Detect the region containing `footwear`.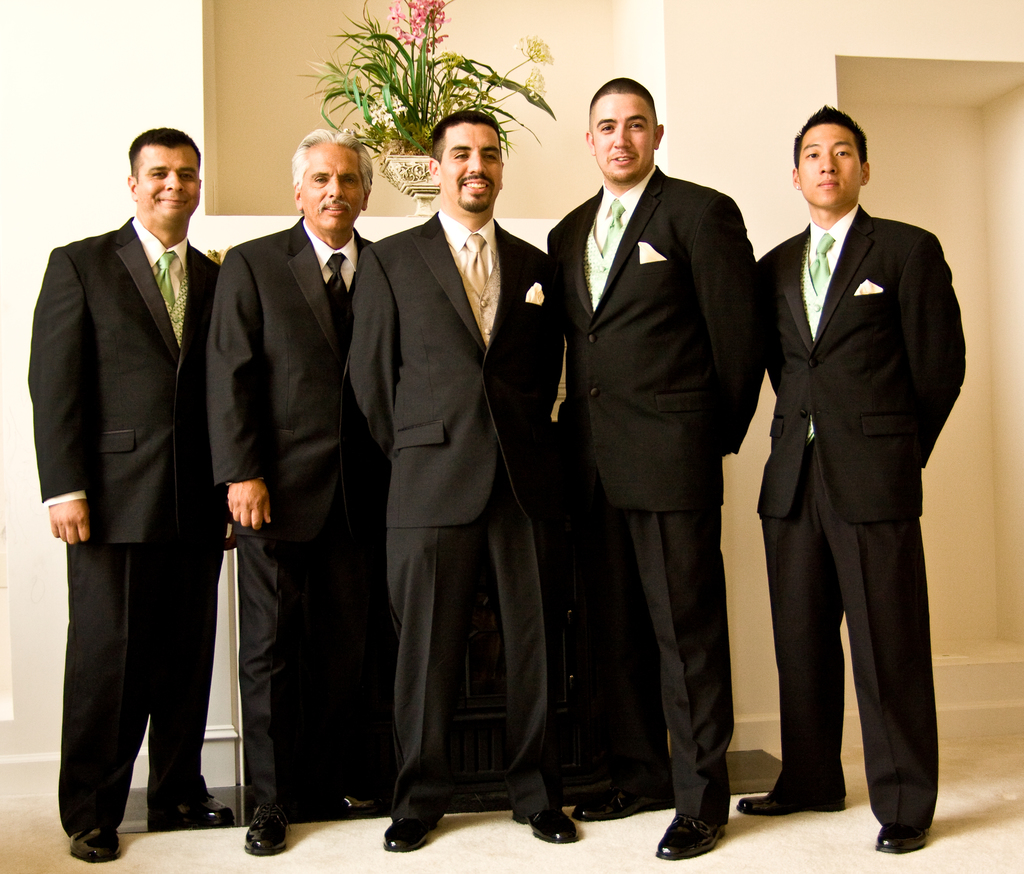
[left=72, top=820, right=122, bottom=862].
